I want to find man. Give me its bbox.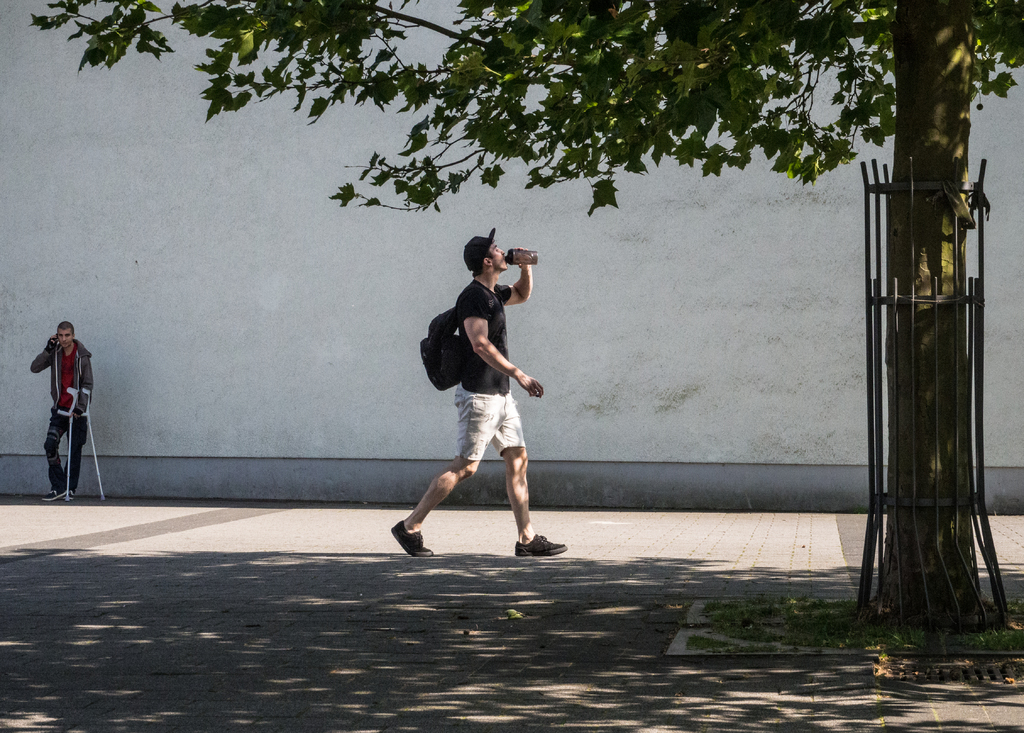
left=33, top=316, right=94, bottom=500.
